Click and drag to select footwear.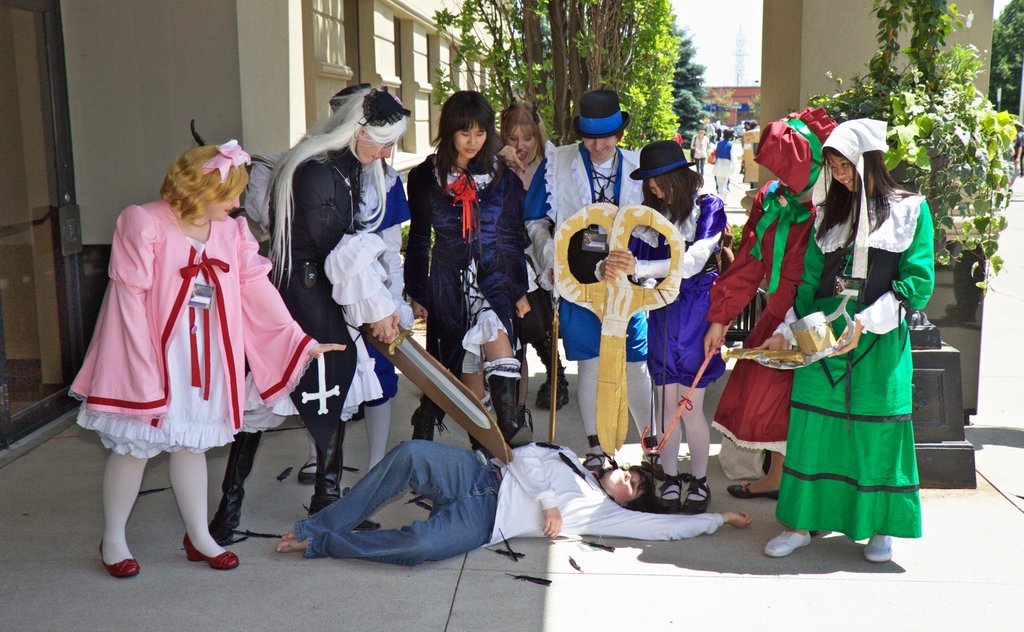
Selection: bbox(184, 533, 239, 571).
